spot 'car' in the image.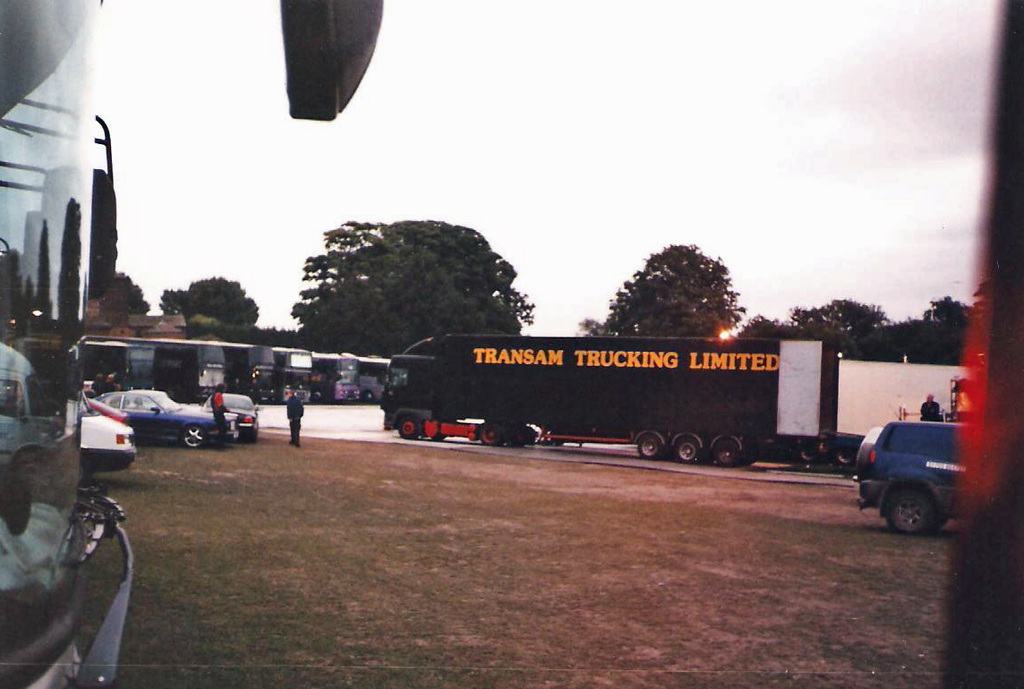
'car' found at (75,386,230,447).
